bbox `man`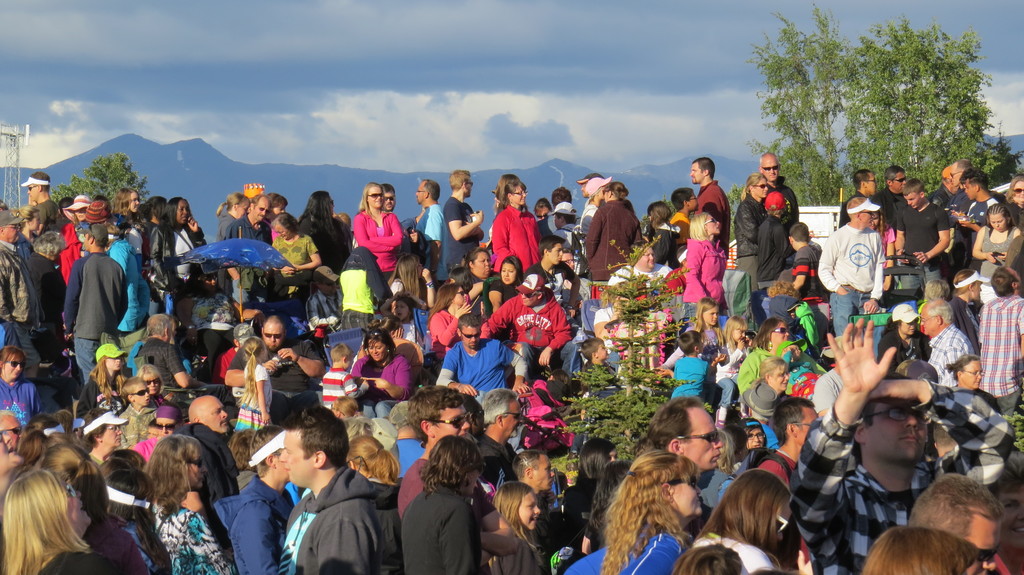
[139,319,207,387]
